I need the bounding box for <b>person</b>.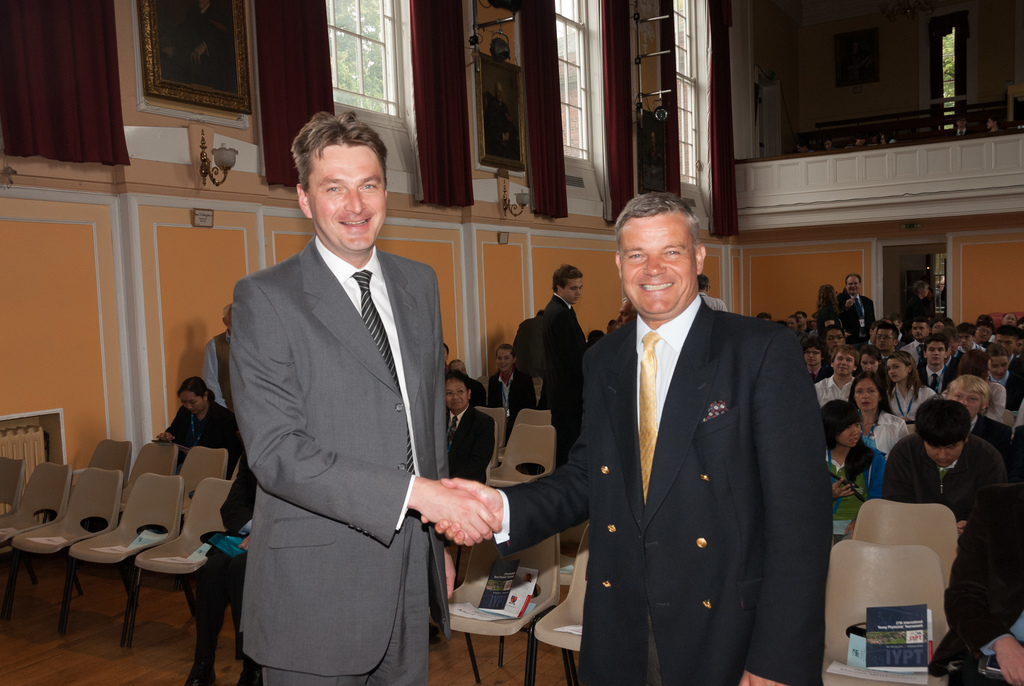
Here it is: 207/94/467/685.
